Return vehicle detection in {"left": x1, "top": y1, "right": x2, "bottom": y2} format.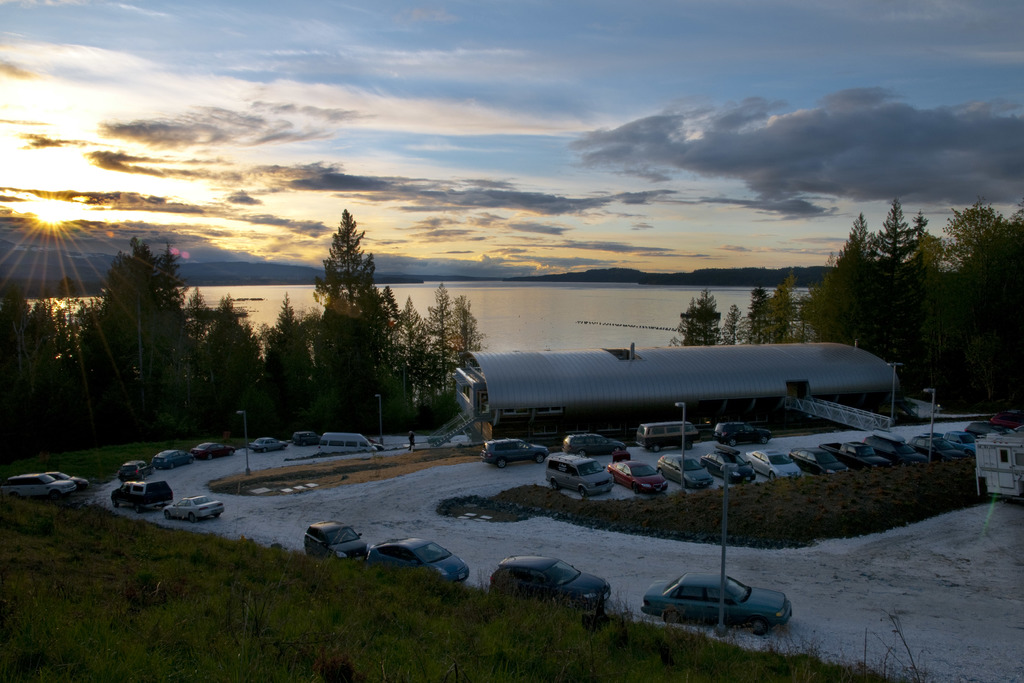
{"left": 486, "top": 554, "right": 609, "bottom": 614}.
